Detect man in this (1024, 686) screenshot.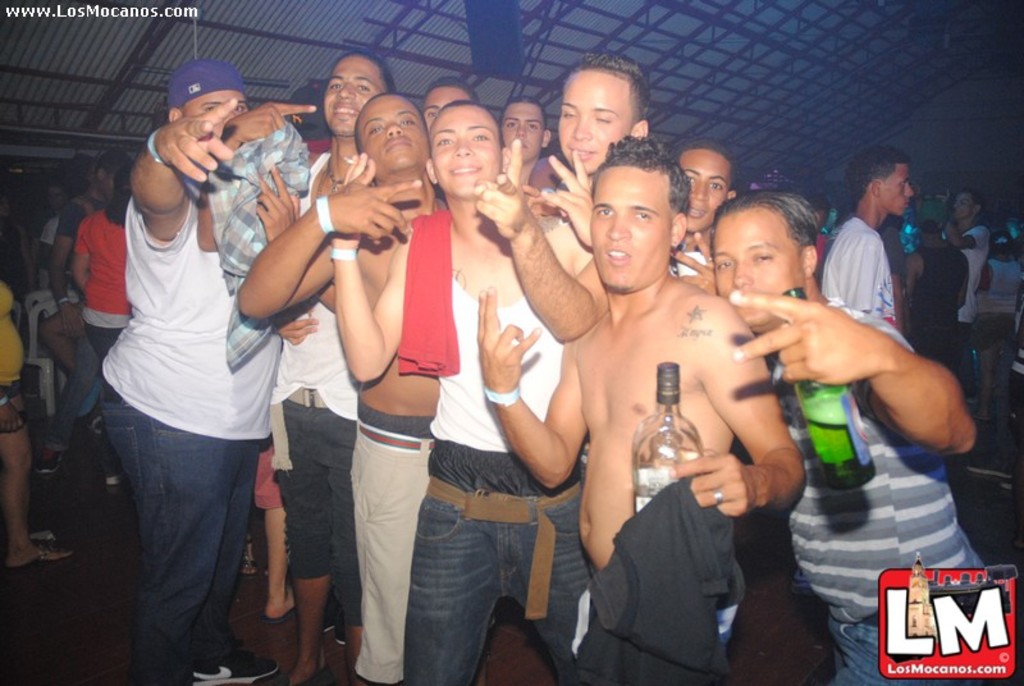
Detection: [93, 63, 298, 685].
